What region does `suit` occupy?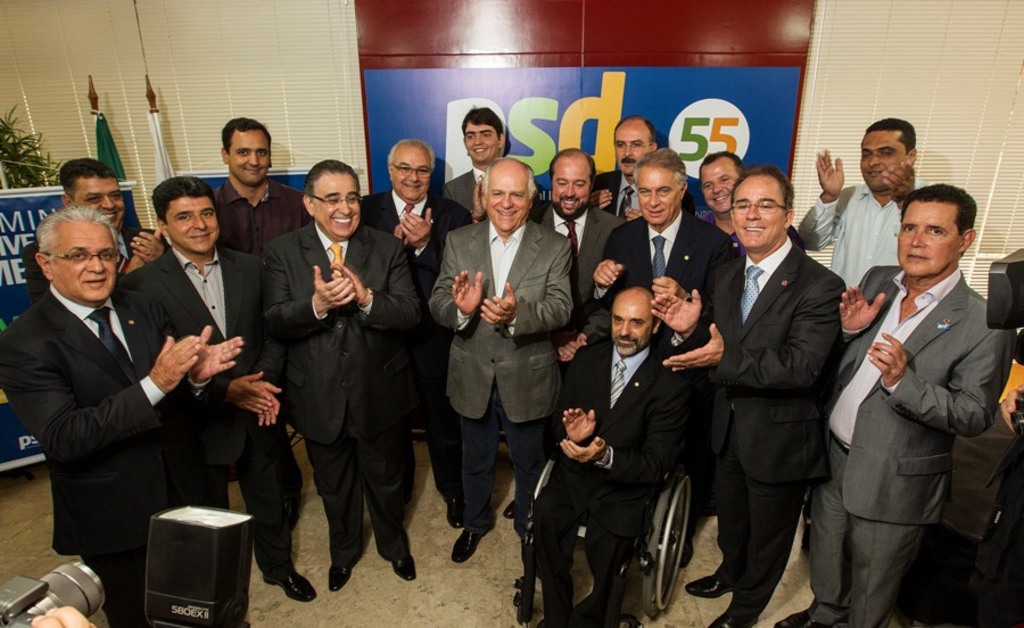
<region>788, 262, 1018, 627</region>.
